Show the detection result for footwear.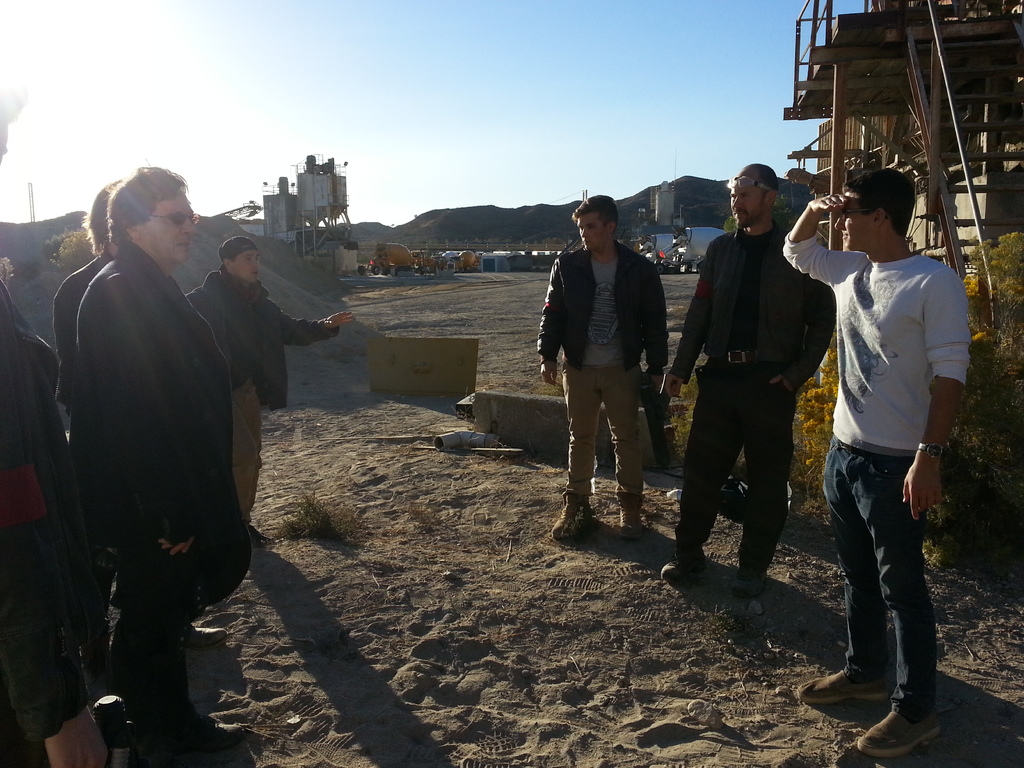
Rect(187, 626, 234, 643).
